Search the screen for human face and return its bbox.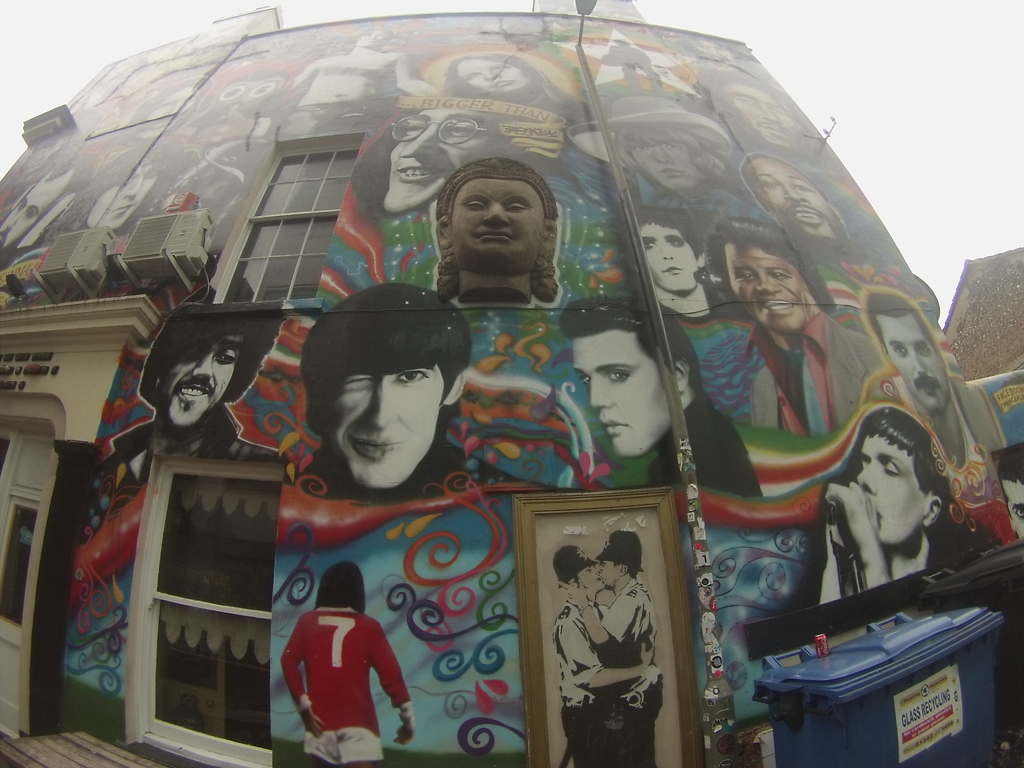
Found: select_region(93, 154, 156, 233).
